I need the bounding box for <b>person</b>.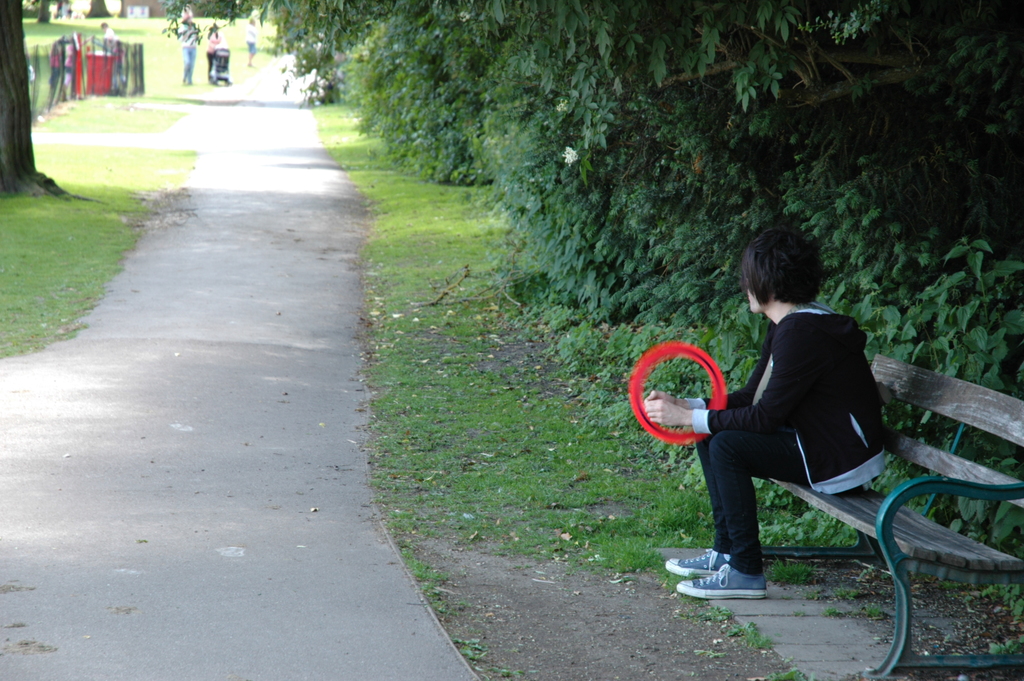
Here it is: (left=691, top=215, right=900, bottom=607).
